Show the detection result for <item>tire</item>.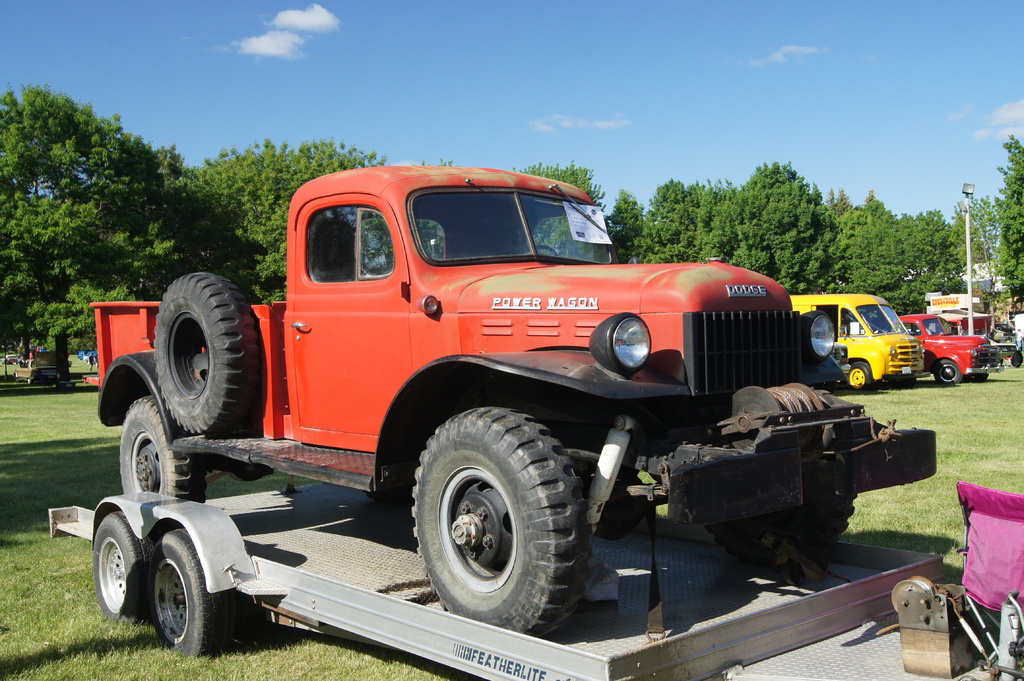
l=411, t=406, r=593, b=636.
